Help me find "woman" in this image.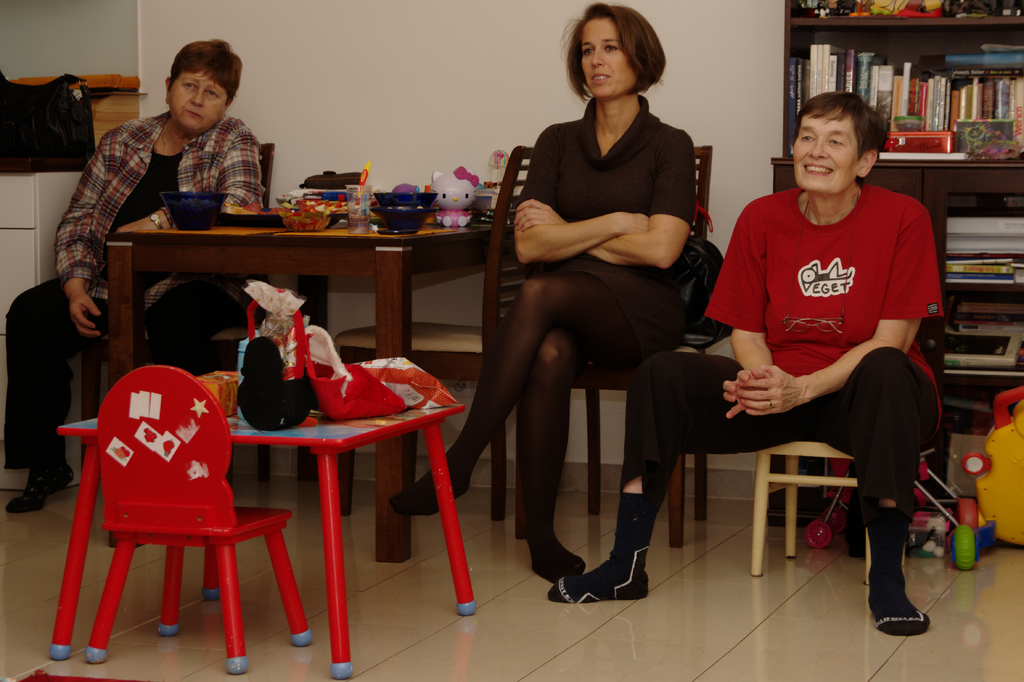
Found it: [547,91,943,636].
